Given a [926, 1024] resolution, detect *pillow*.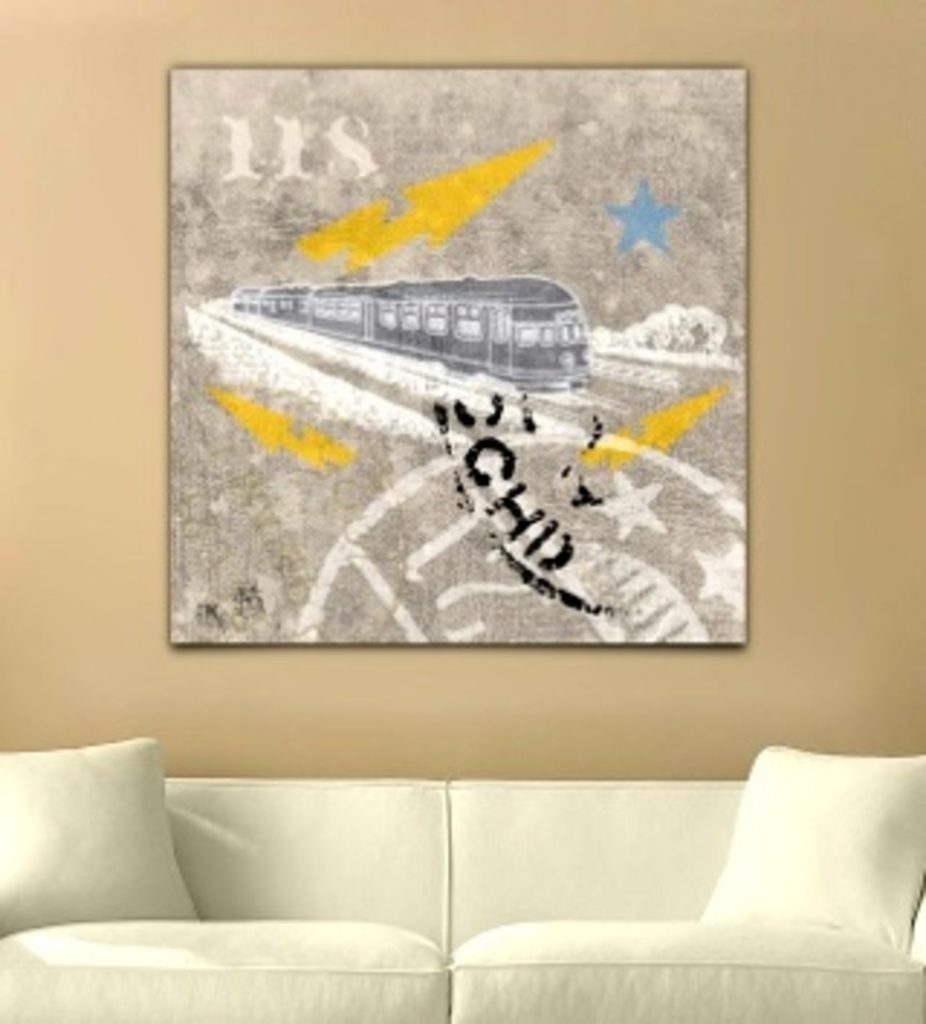
left=689, top=738, right=923, bottom=963.
